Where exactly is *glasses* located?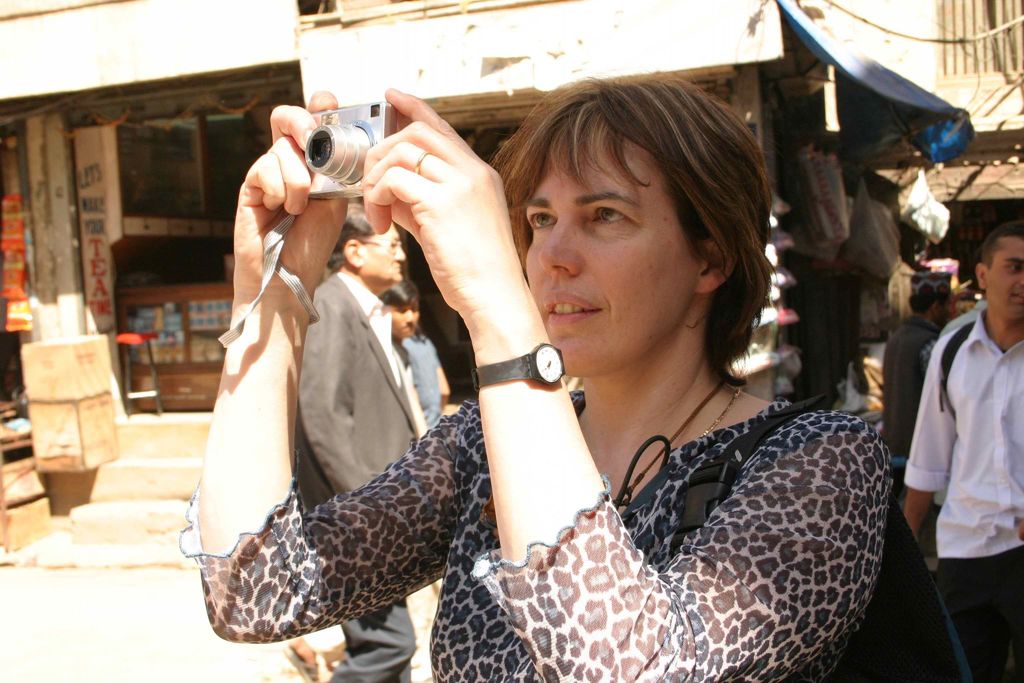
Its bounding box is 360/240/402/248.
